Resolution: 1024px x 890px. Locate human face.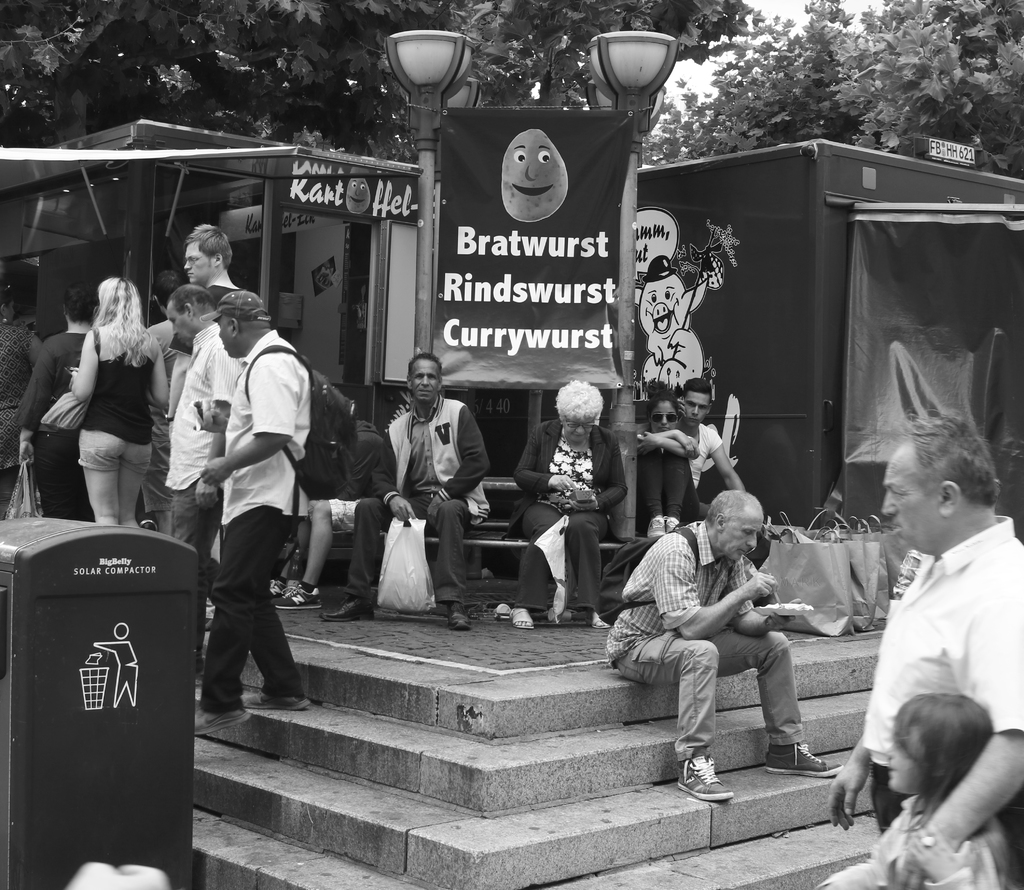
x1=410, y1=360, x2=437, y2=402.
